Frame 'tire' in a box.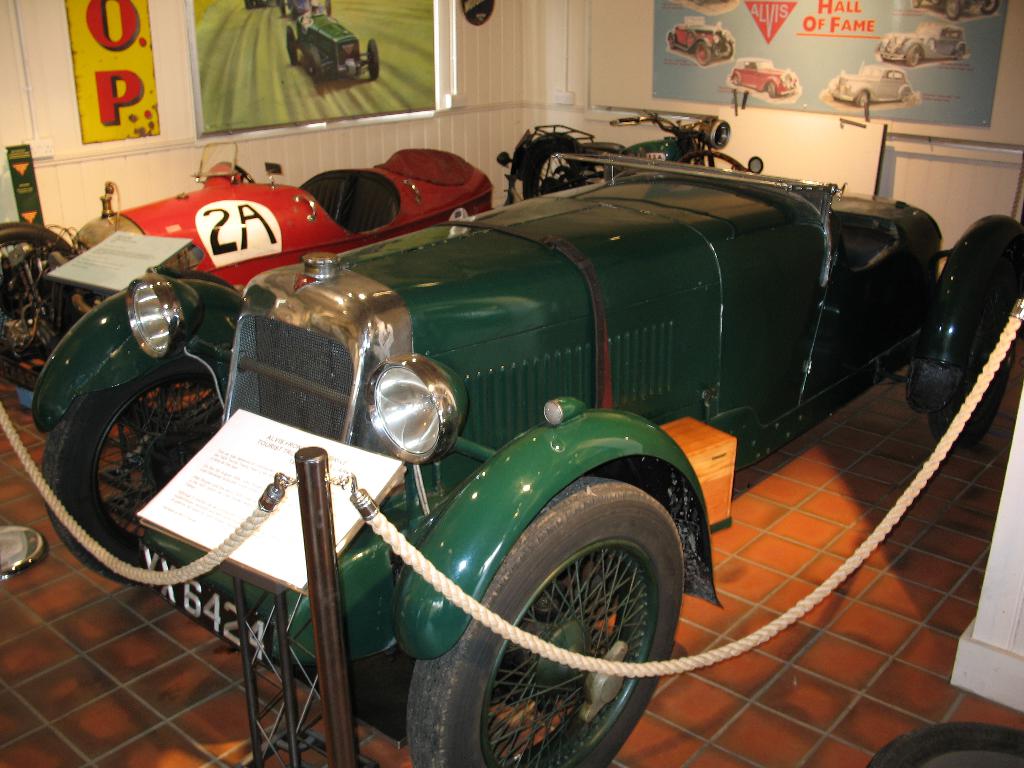
BBox(0, 223, 72, 363).
